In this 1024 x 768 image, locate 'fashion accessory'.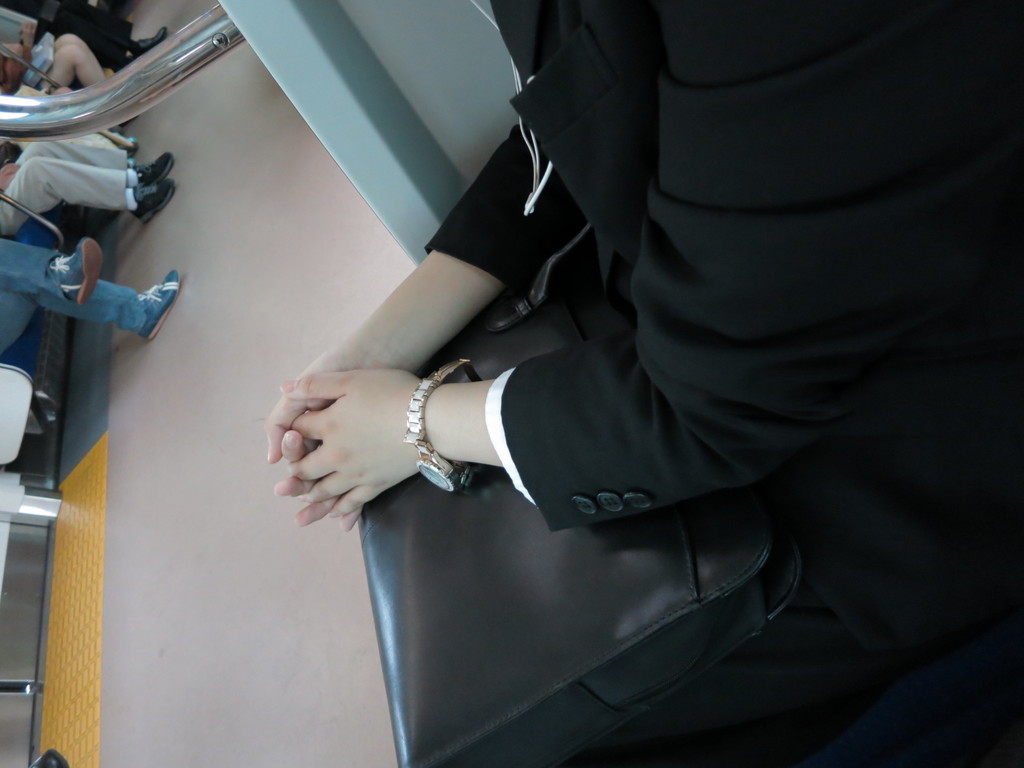
Bounding box: [left=132, top=177, right=174, bottom=221].
